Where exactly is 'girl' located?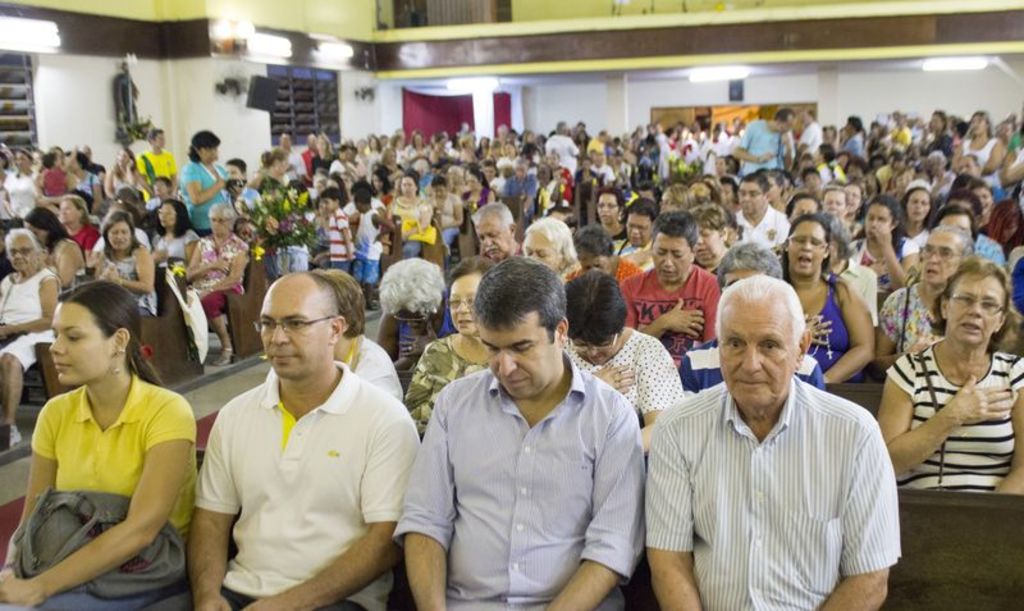
Its bounding box is select_region(0, 229, 65, 423).
